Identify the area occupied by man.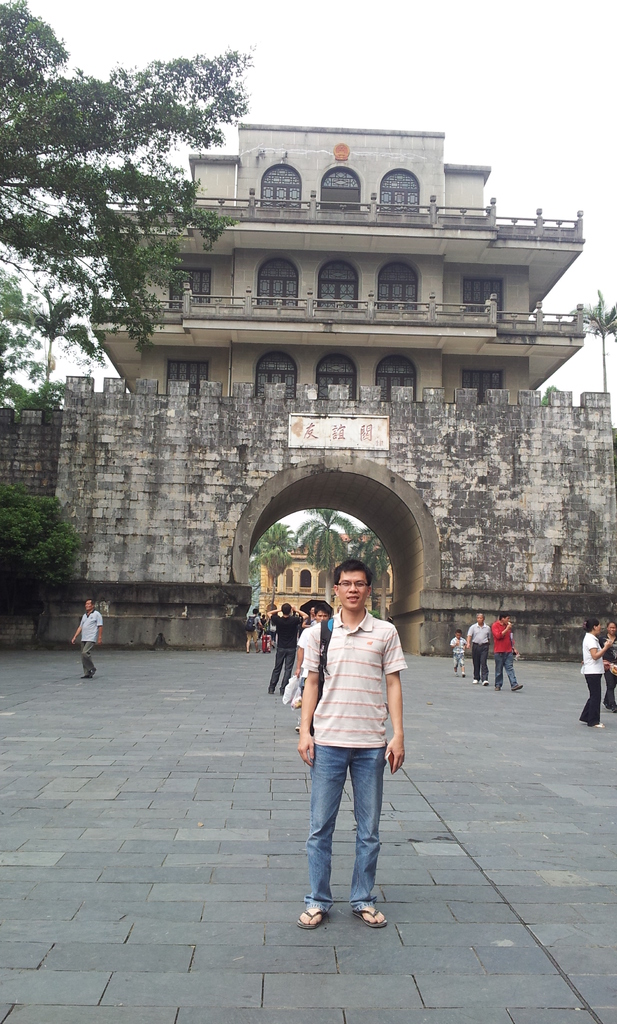
Area: left=241, top=607, right=255, bottom=656.
